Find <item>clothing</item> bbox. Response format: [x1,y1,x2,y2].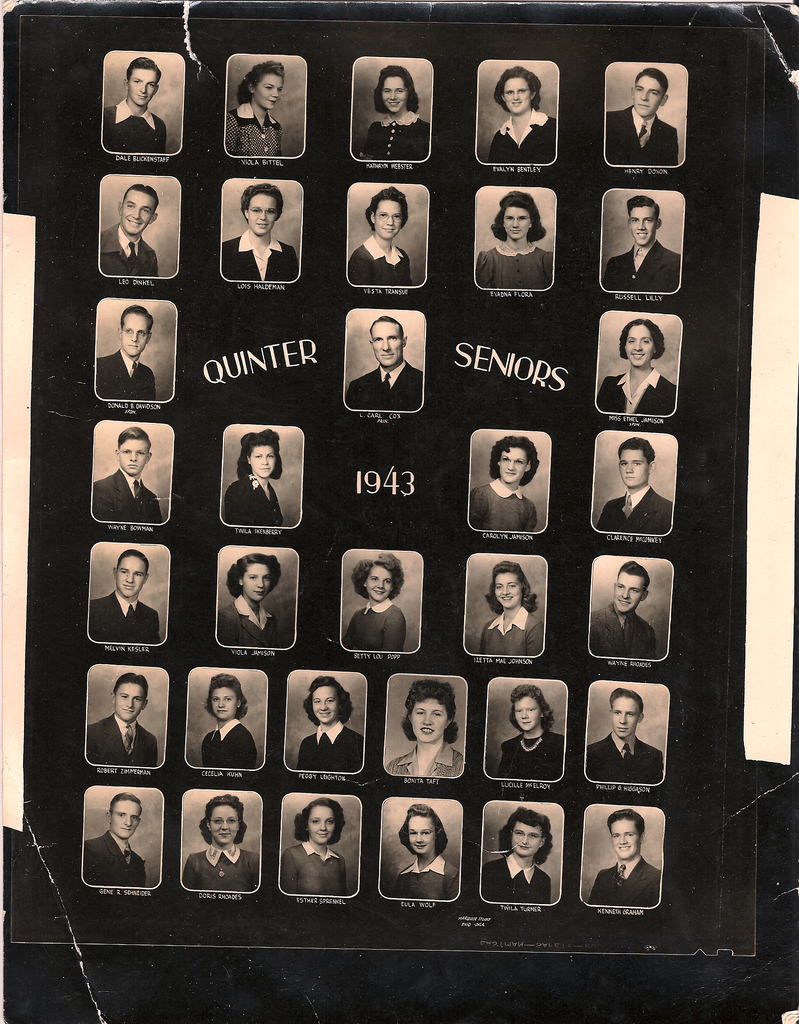
[90,589,161,643].
